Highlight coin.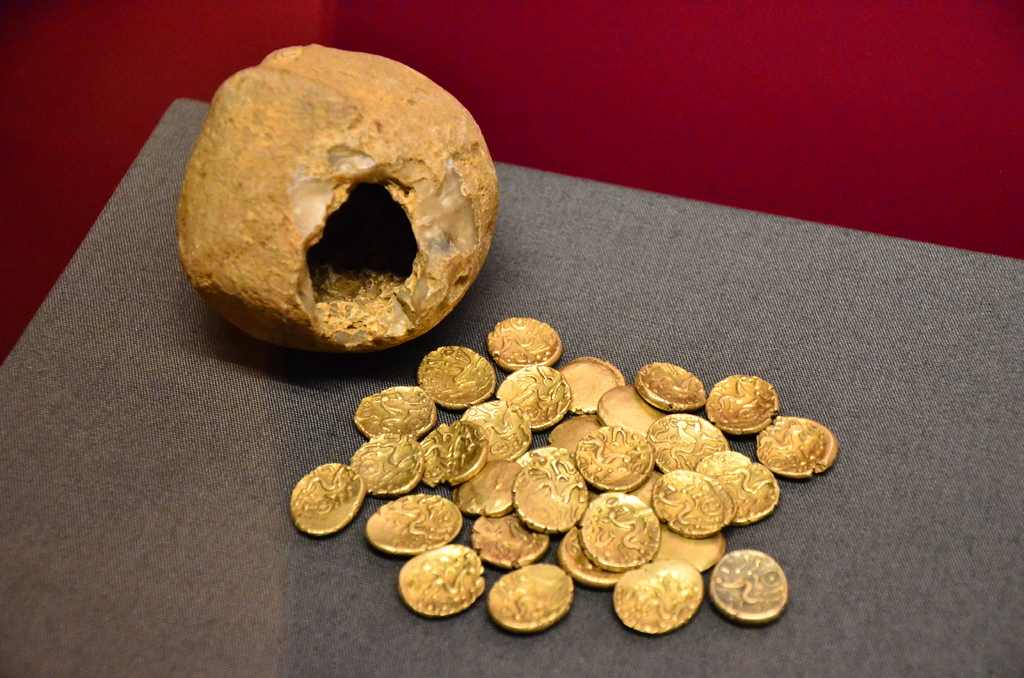
Highlighted region: 460 396 531 459.
